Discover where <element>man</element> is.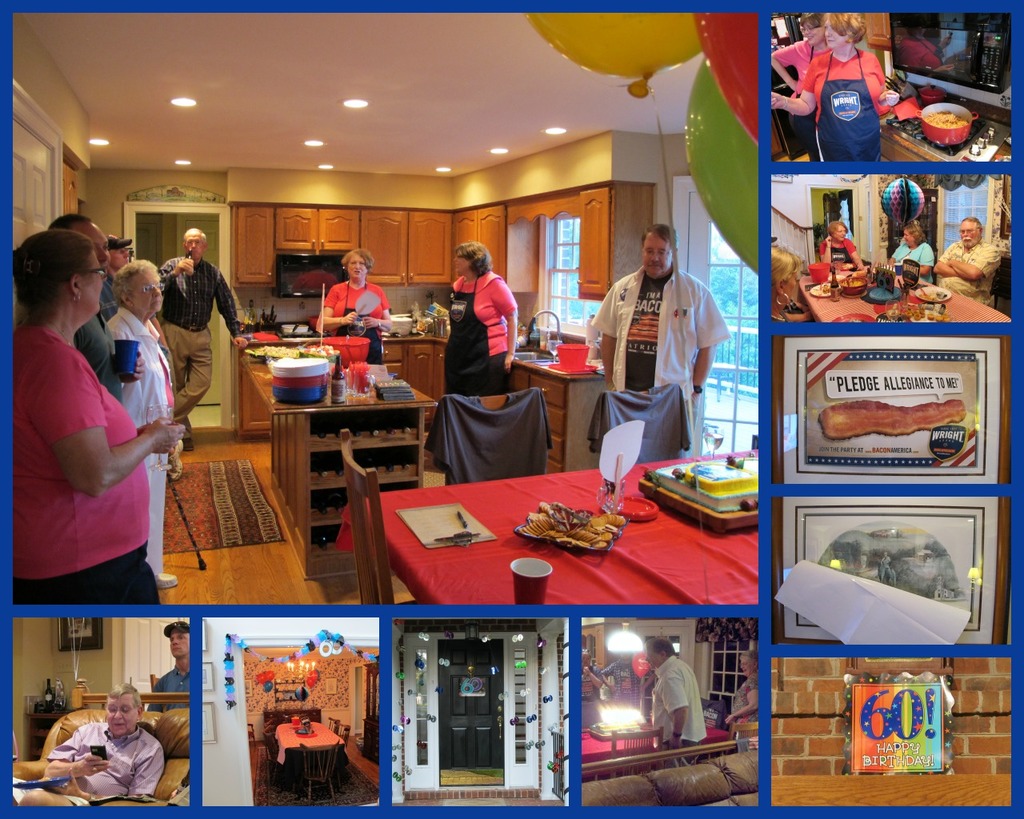
Discovered at [x1=148, y1=623, x2=192, y2=704].
